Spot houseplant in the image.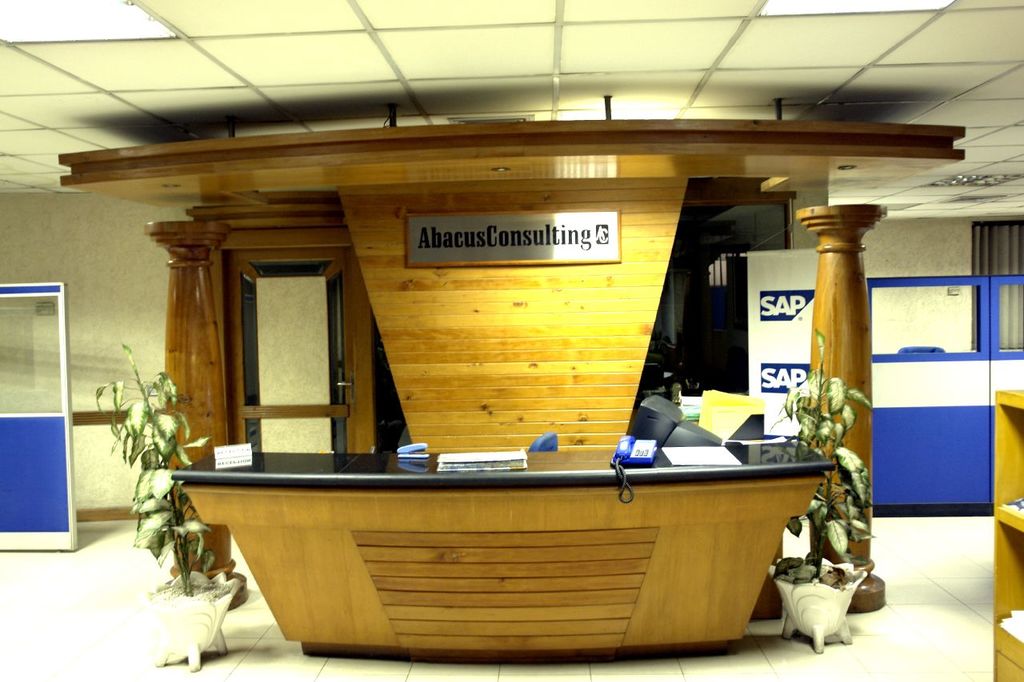
houseplant found at 92,336,208,668.
